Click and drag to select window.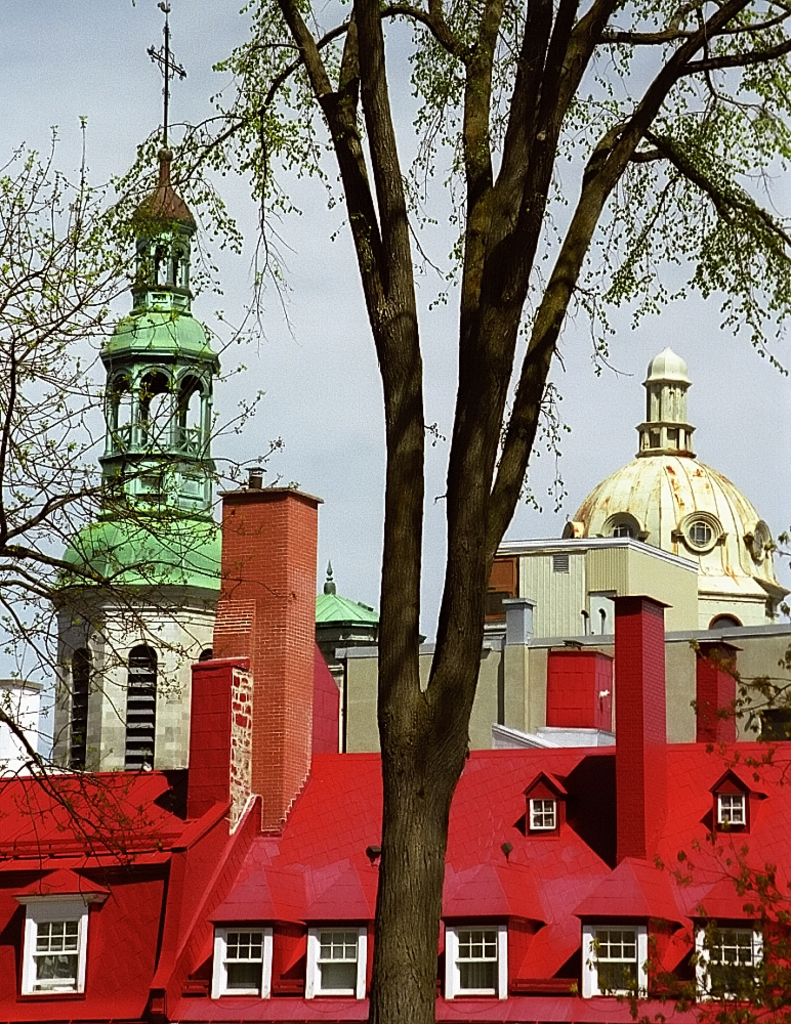
Selection: (438, 920, 503, 1005).
